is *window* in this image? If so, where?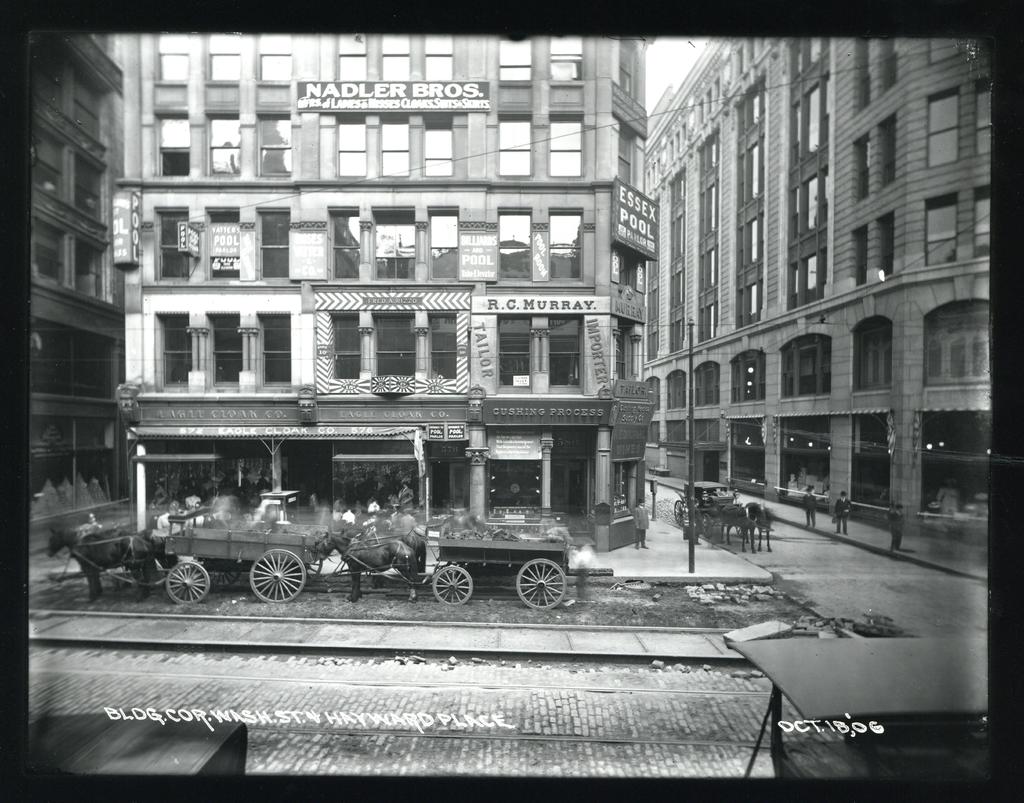
Yes, at <bbox>336, 119, 372, 171</bbox>.
